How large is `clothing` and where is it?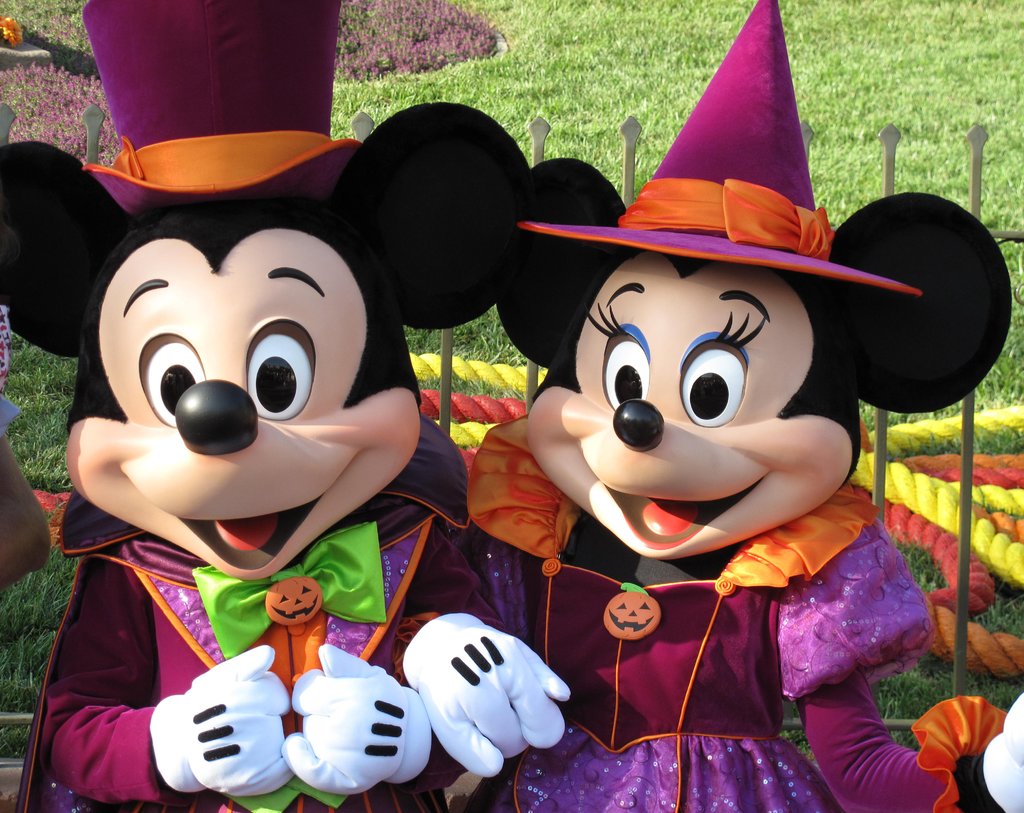
Bounding box: 43:415:504:812.
